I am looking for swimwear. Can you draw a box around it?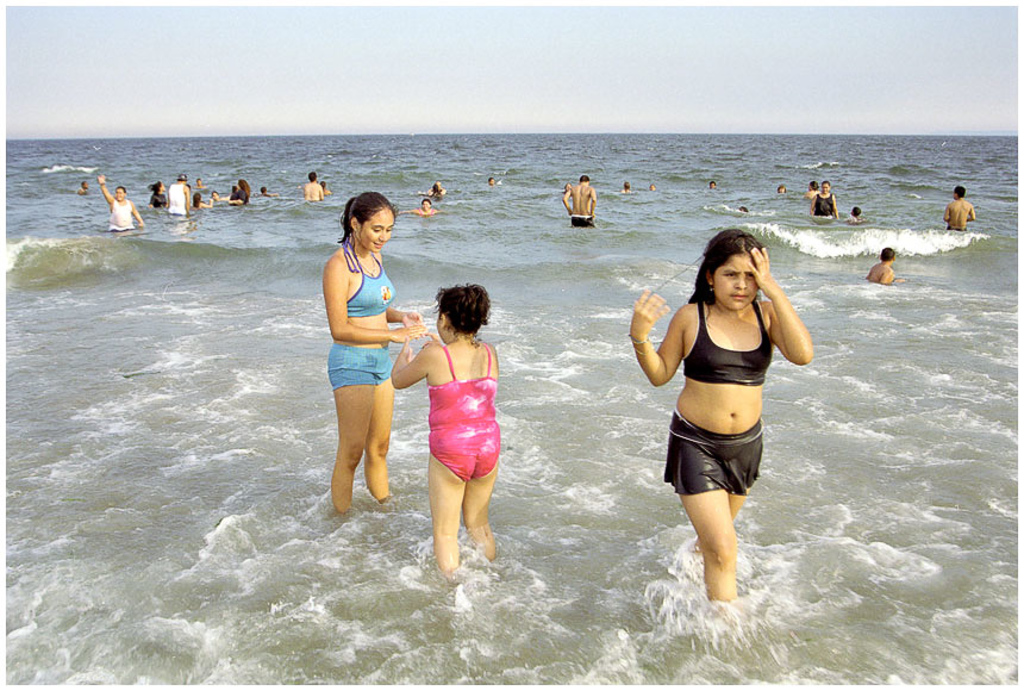
Sure, the bounding box is left=168, top=180, right=186, bottom=214.
